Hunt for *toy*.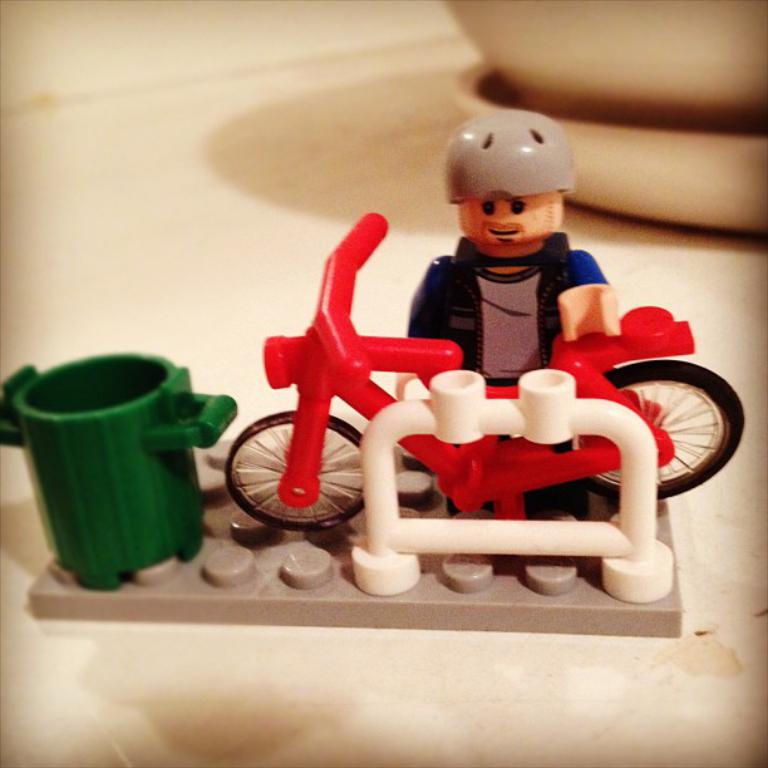
Hunted down at {"x1": 0, "y1": 348, "x2": 242, "y2": 590}.
